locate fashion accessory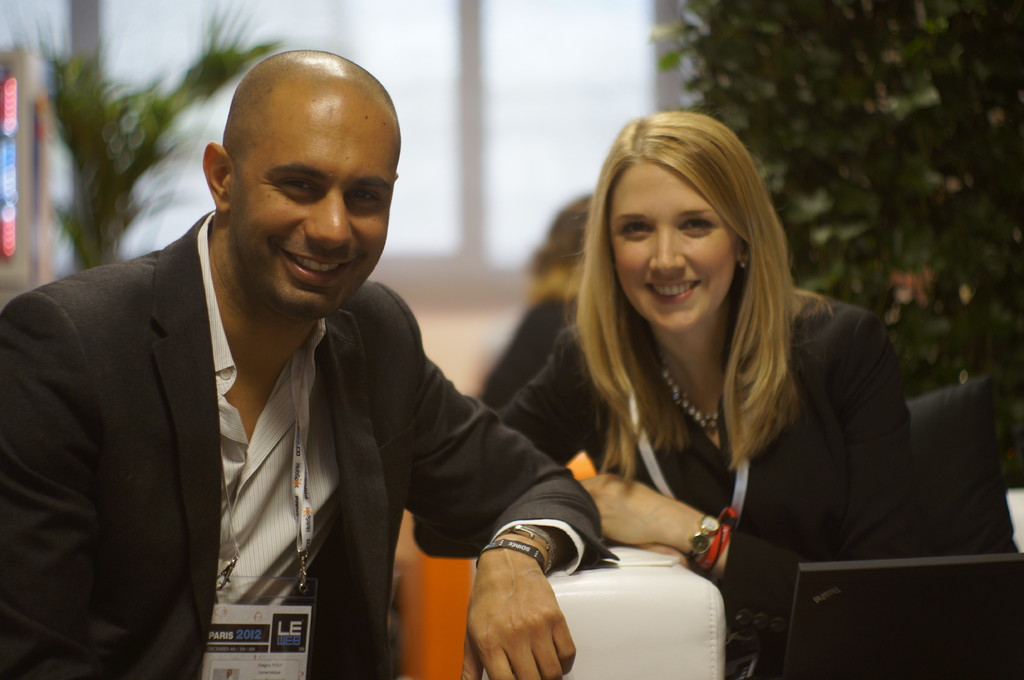
l=739, t=260, r=744, b=266
